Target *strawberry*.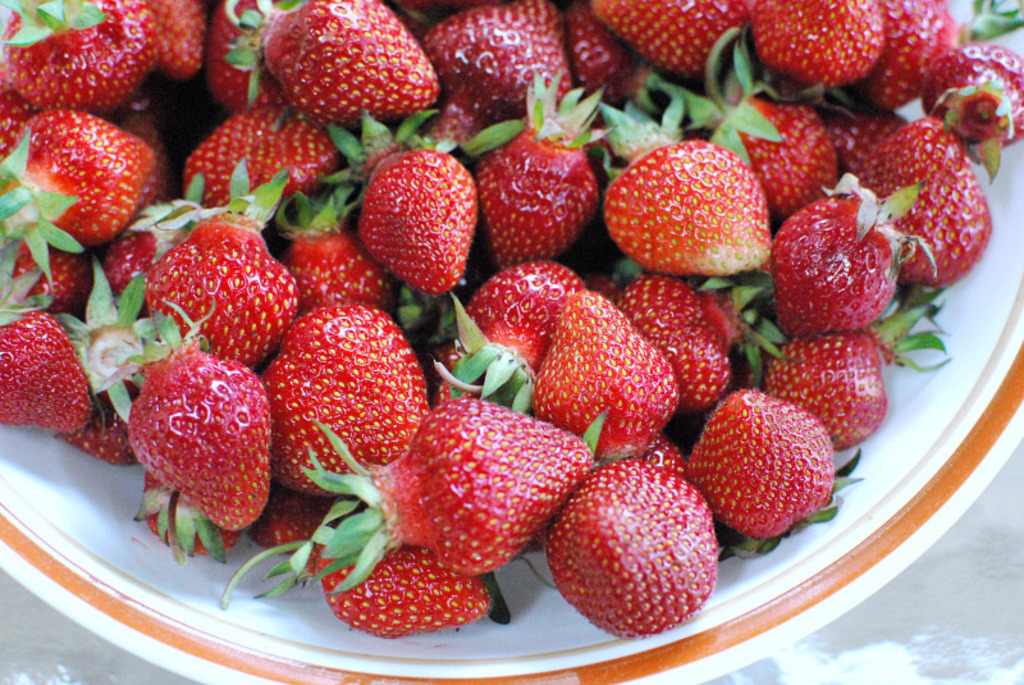
Target region: 132:306:289:538.
